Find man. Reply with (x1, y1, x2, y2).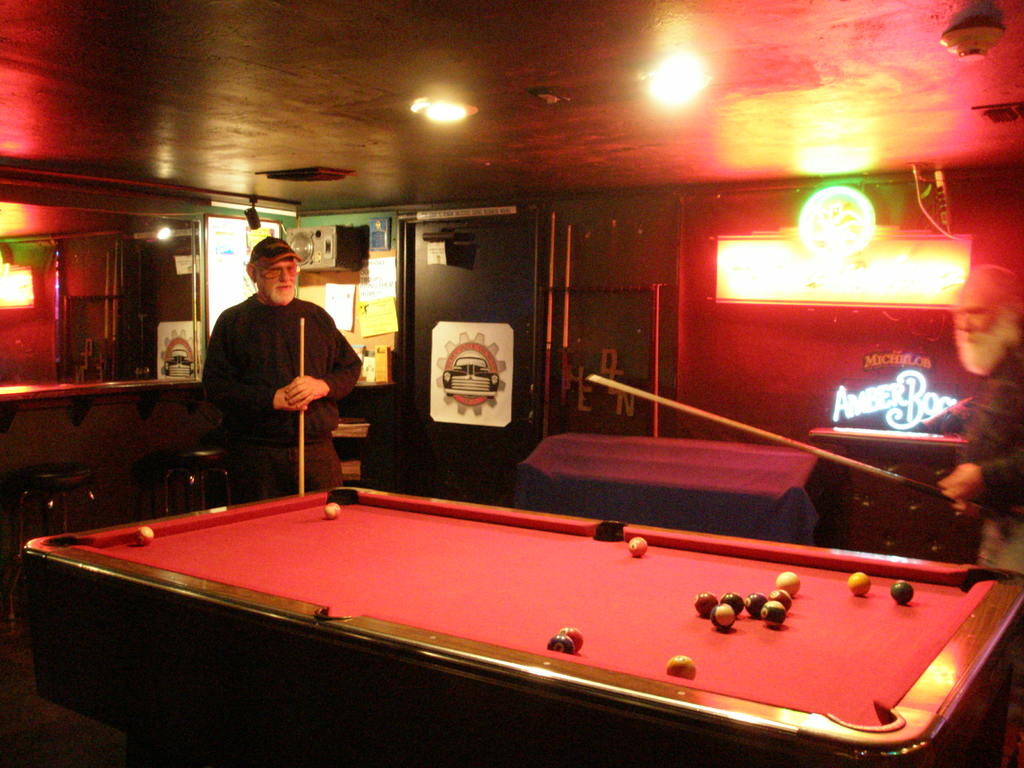
(898, 262, 1023, 583).
